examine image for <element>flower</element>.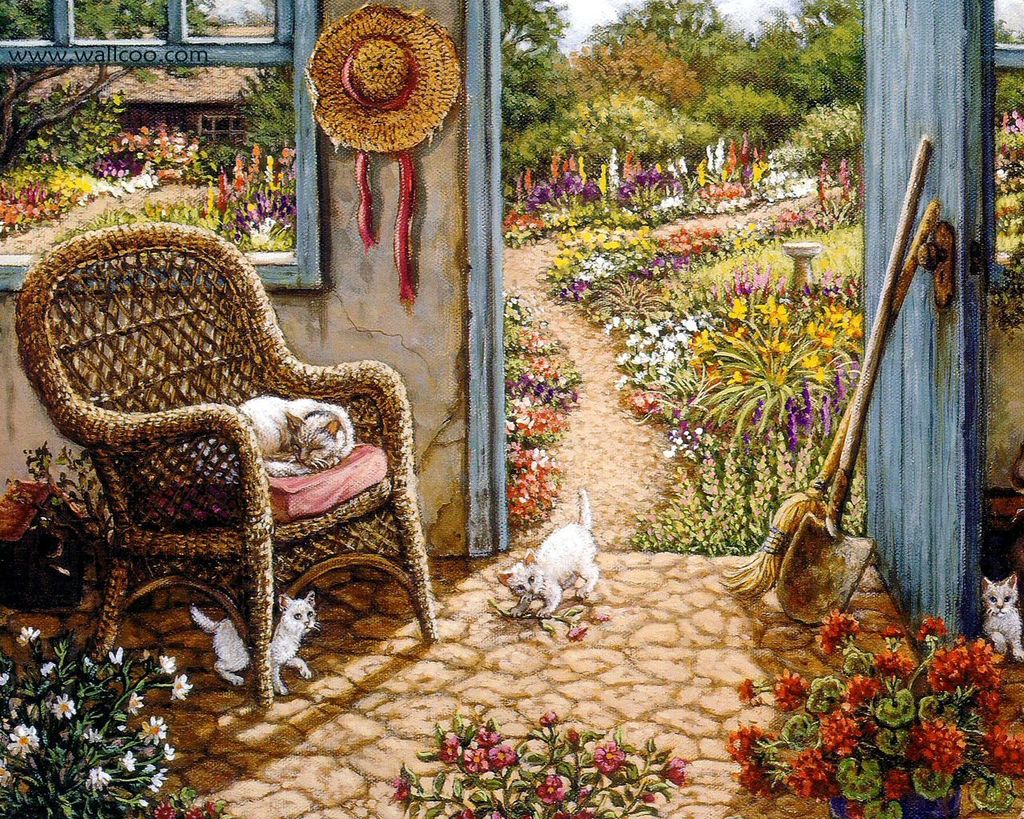
Examination result: BBox(986, 722, 1023, 773).
